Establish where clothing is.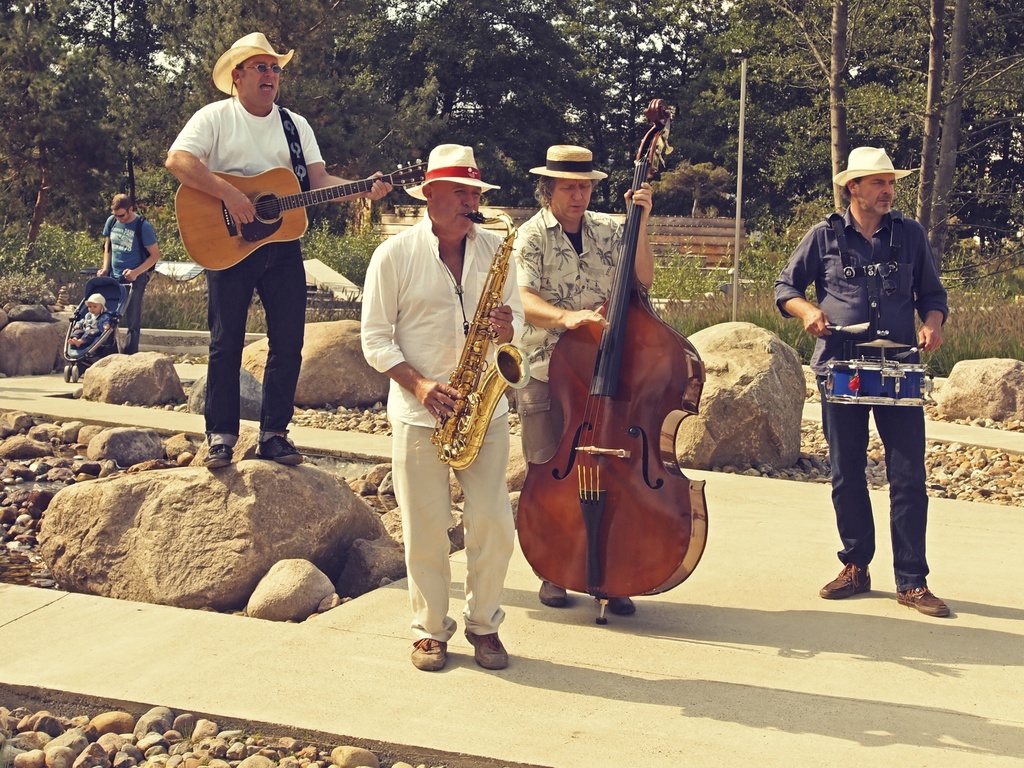
Established at 799:161:951:553.
